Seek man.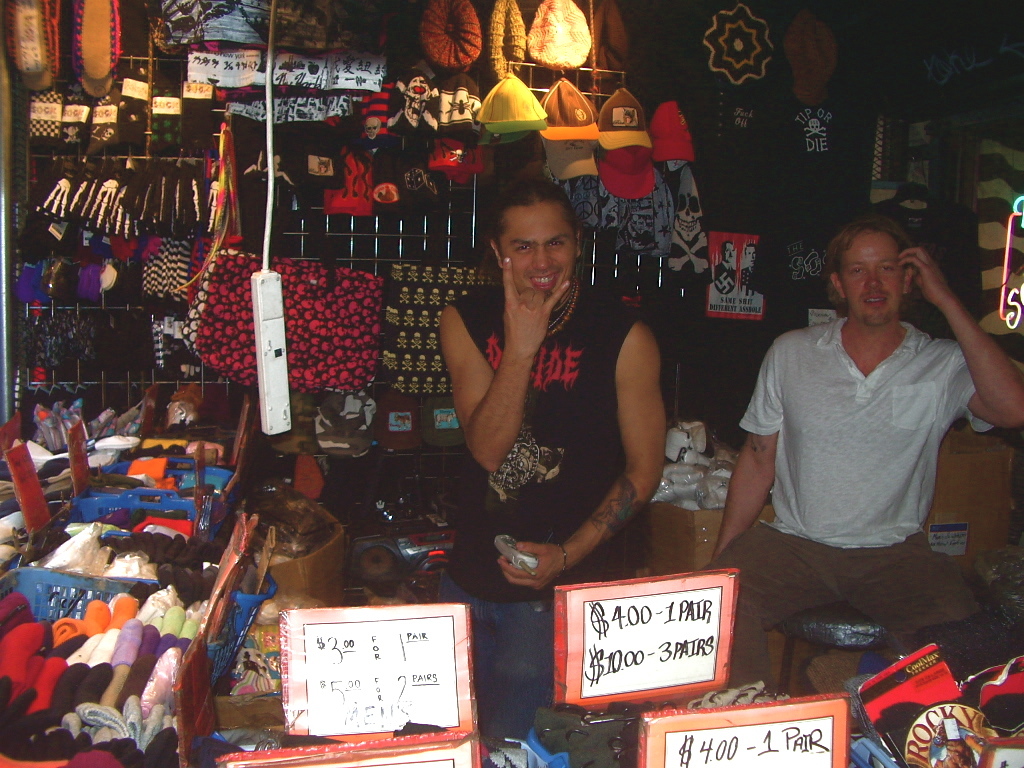
Rect(440, 172, 674, 738).
